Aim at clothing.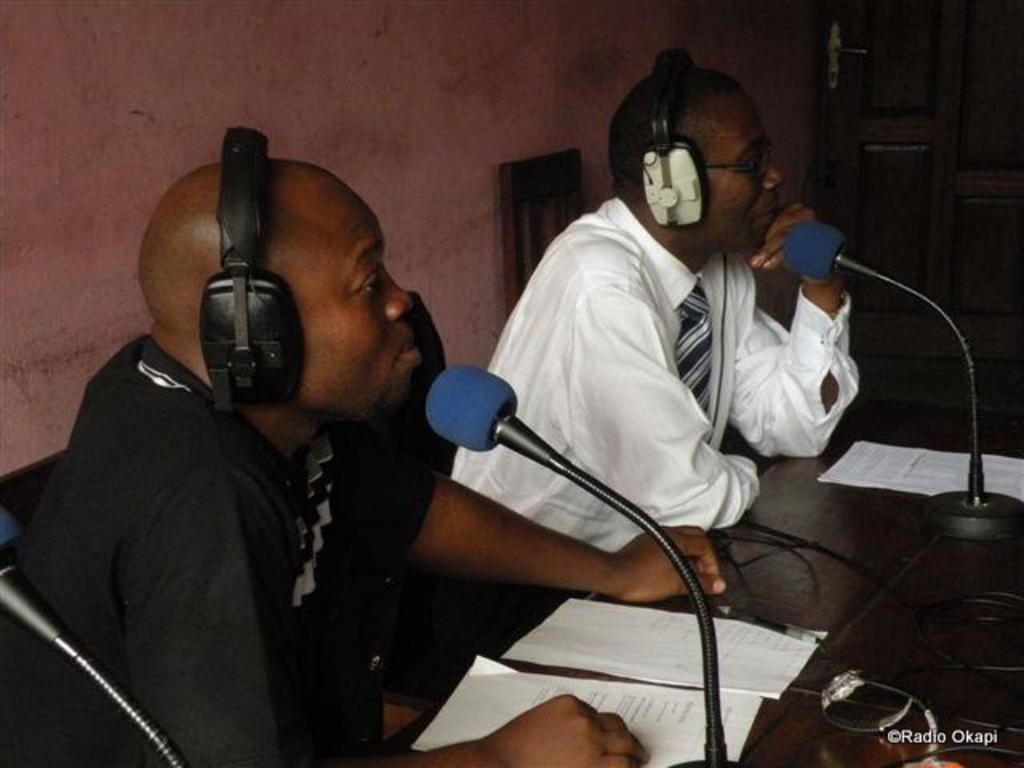
Aimed at 450/192/862/701.
